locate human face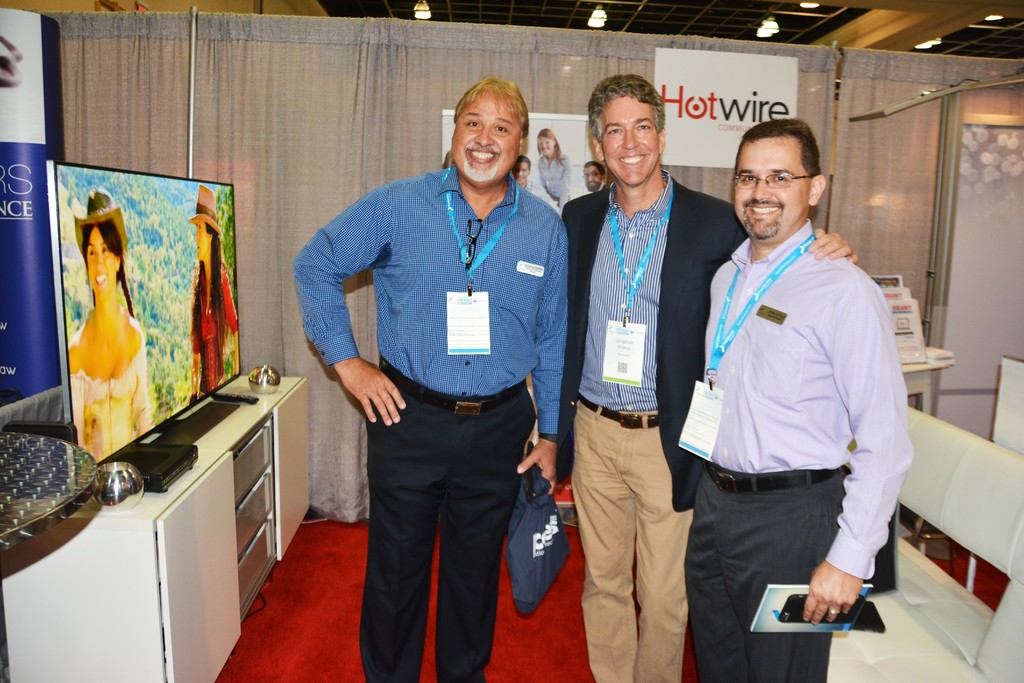
452:92:522:186
